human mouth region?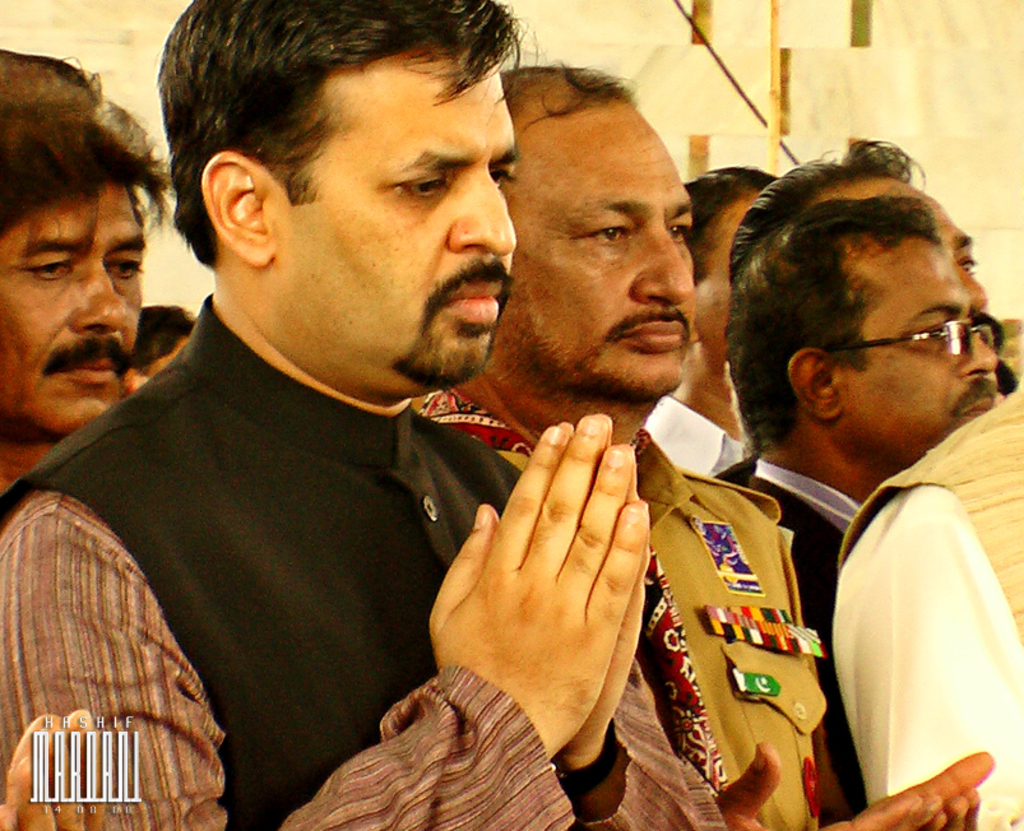
<bbox>45, 331, 124, 387</bbox>
